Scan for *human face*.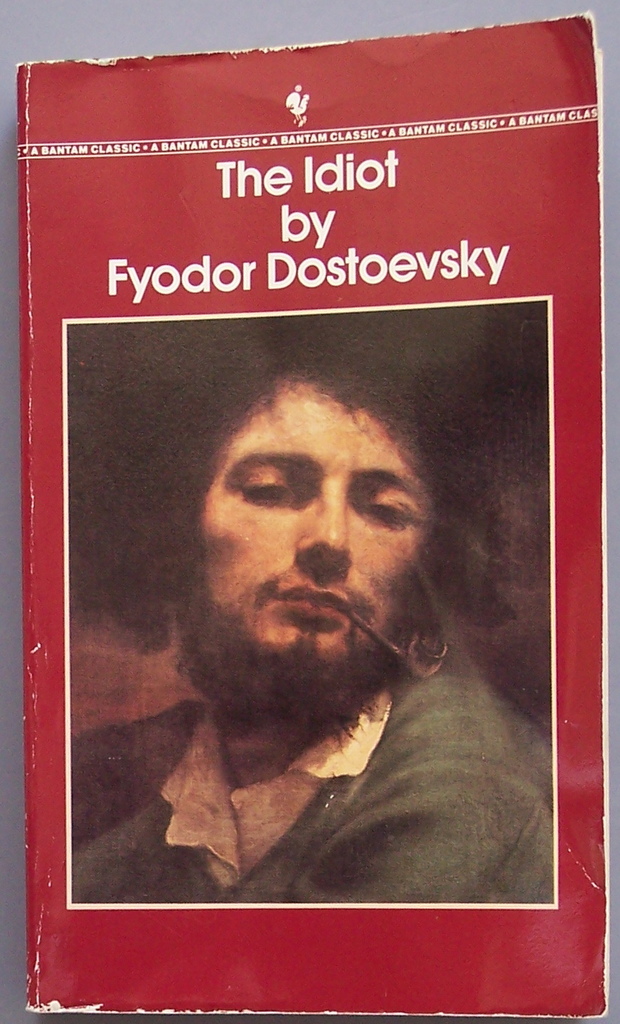
Scan result: (x1=194, y1=371, x2=427, y2=659).
